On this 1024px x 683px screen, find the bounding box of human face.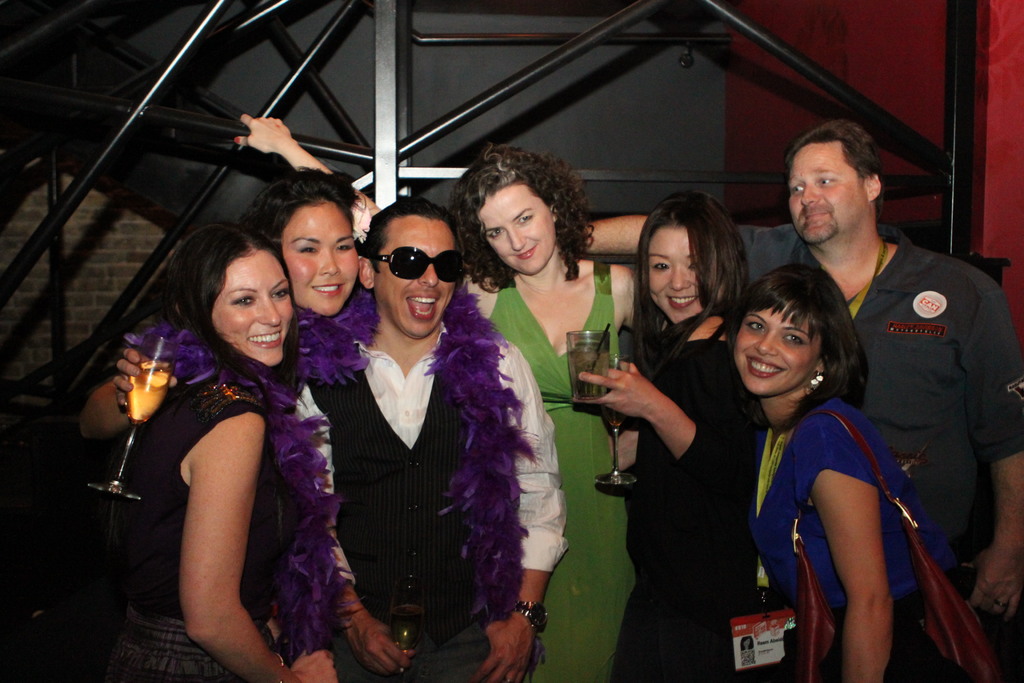
Bounding box: 207 249 296 366.
